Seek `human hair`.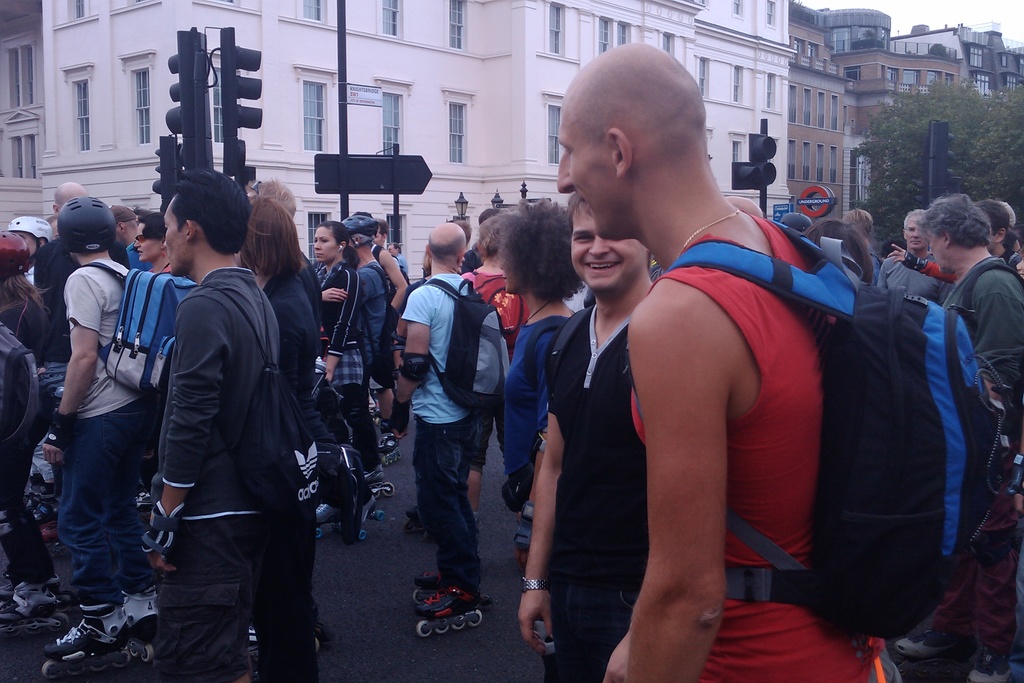
<region>916, 193, 993, 251</region>.
